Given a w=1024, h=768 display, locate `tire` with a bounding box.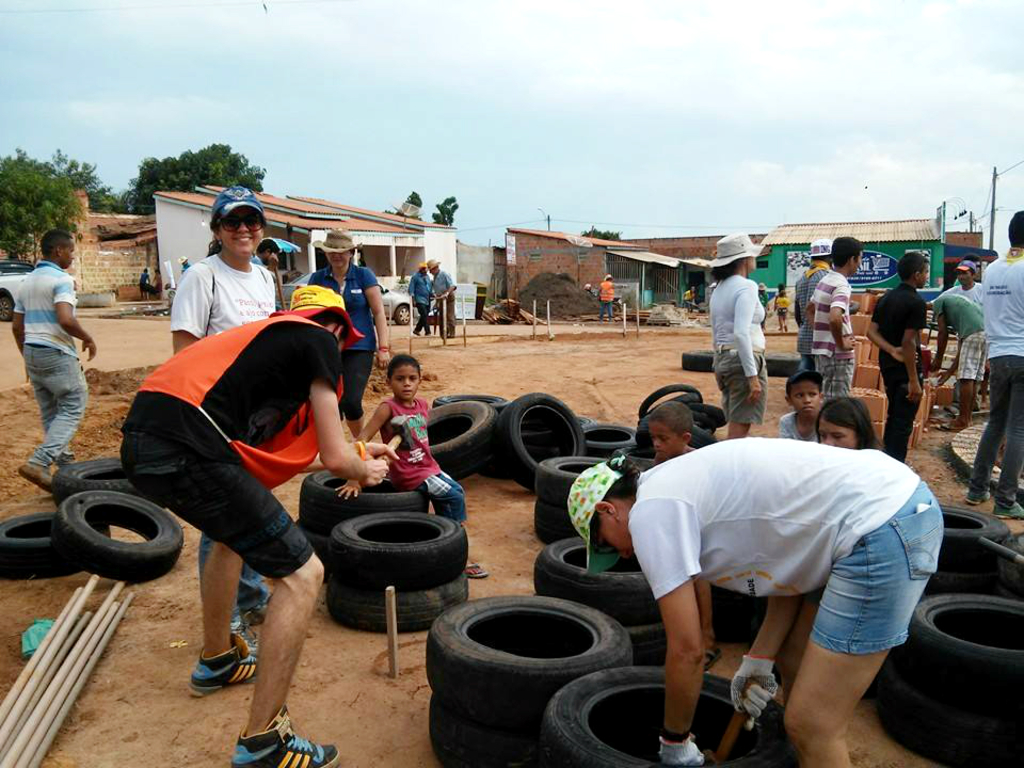
Located: {"x1": 326, "y1": 512, "x2": 470, "y2": 590}.
